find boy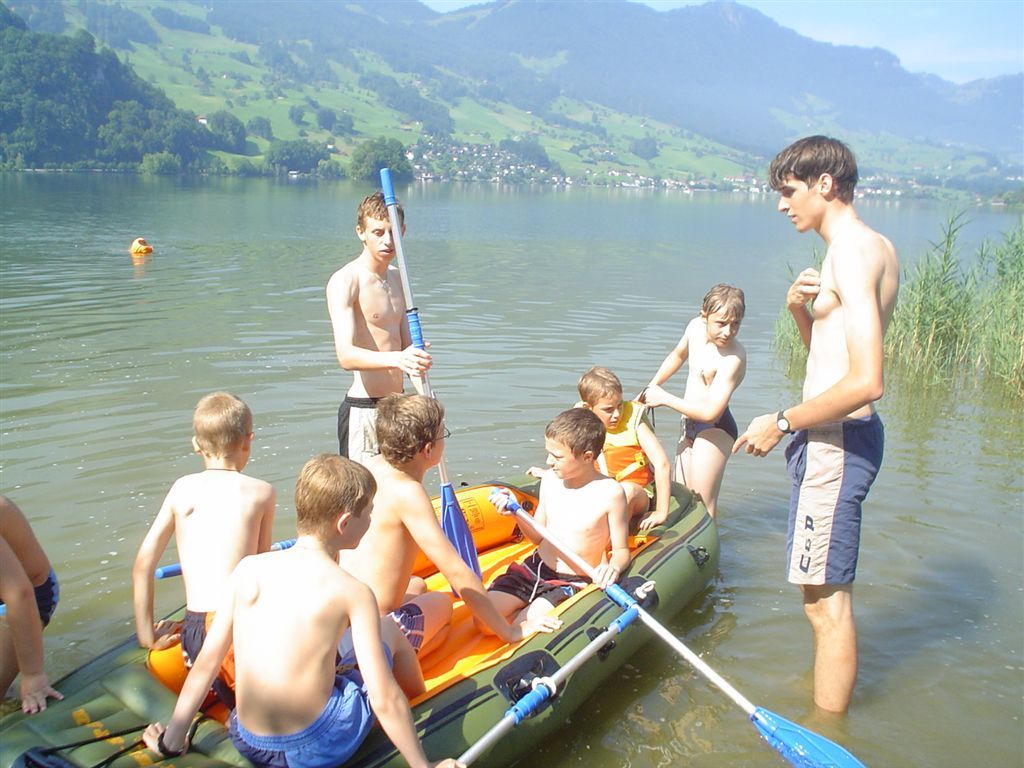
region(731, 132, 899, 717)
